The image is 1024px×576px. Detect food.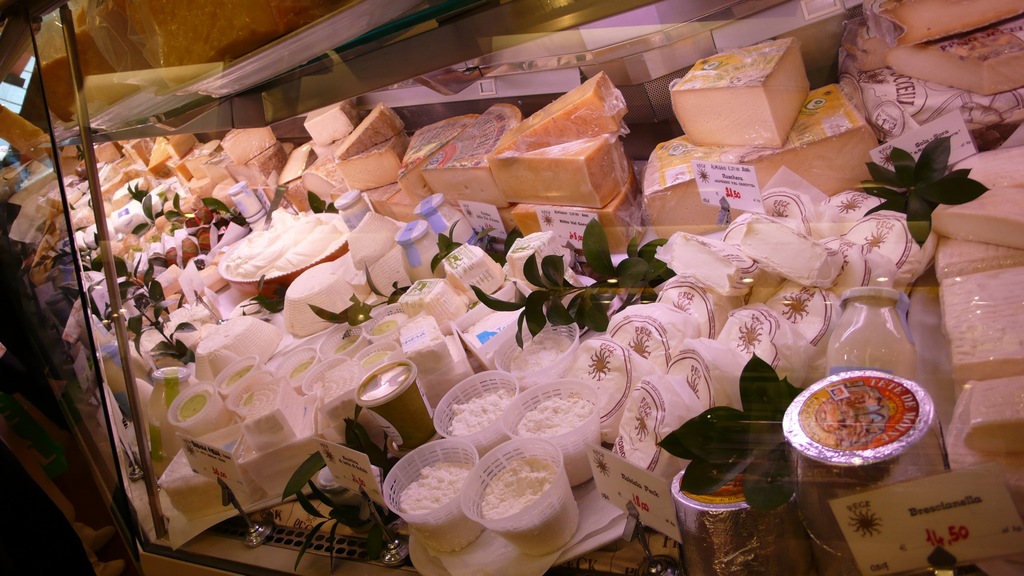
Detection: [441, 383, 521, 440].
